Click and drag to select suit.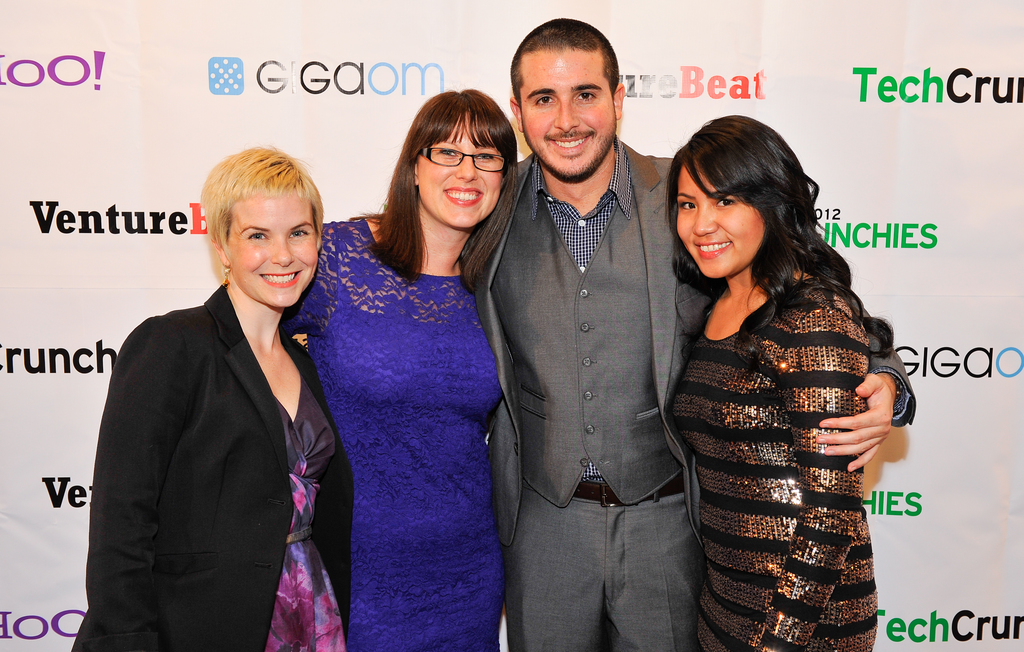
Selection: x1=462, y1=140, x2=916, y2=651.
